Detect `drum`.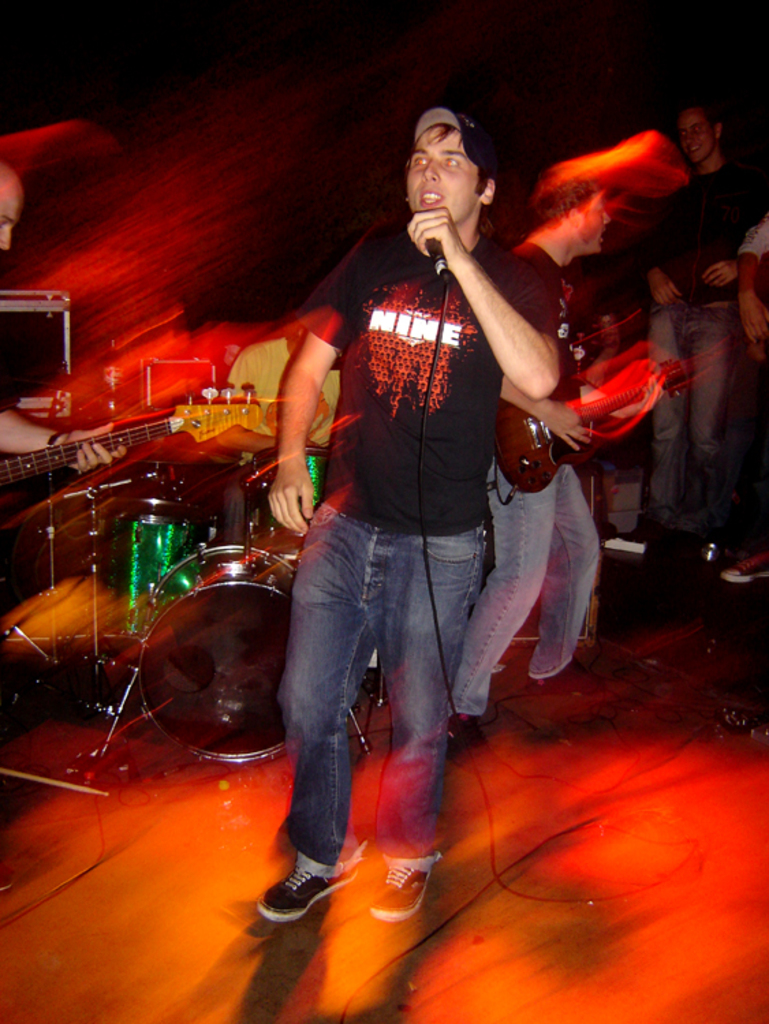
Detected at 124, 546, 299, 766.
